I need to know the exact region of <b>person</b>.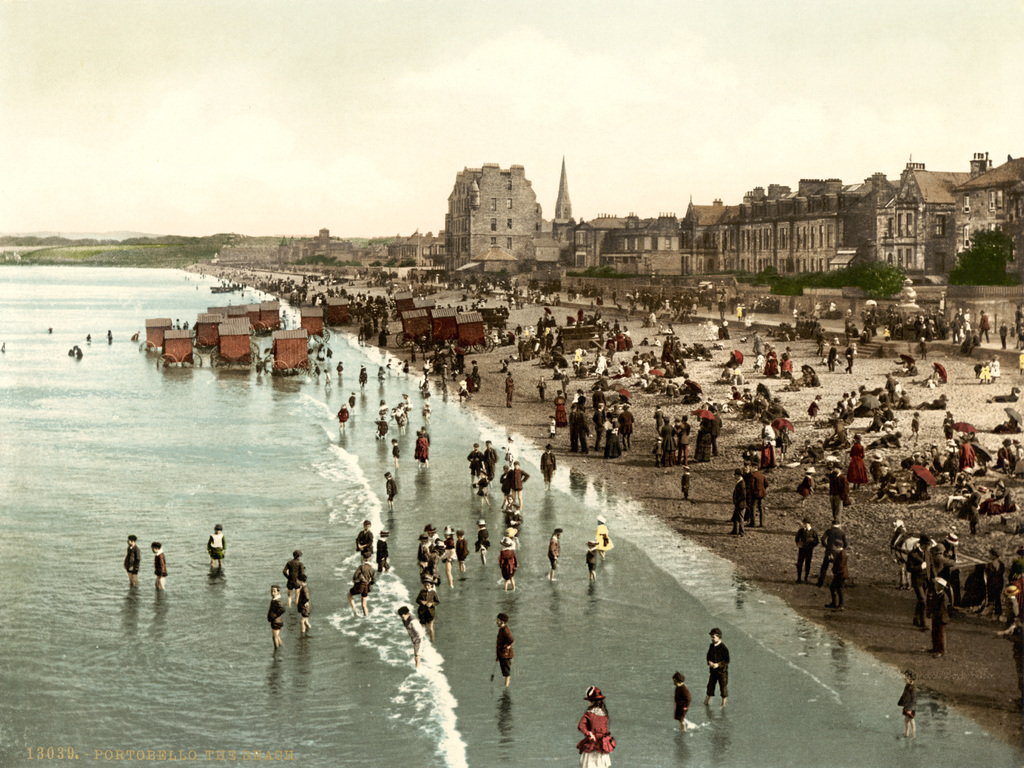
Region: [x1=593, y1=518, x2=614, y2=562].
